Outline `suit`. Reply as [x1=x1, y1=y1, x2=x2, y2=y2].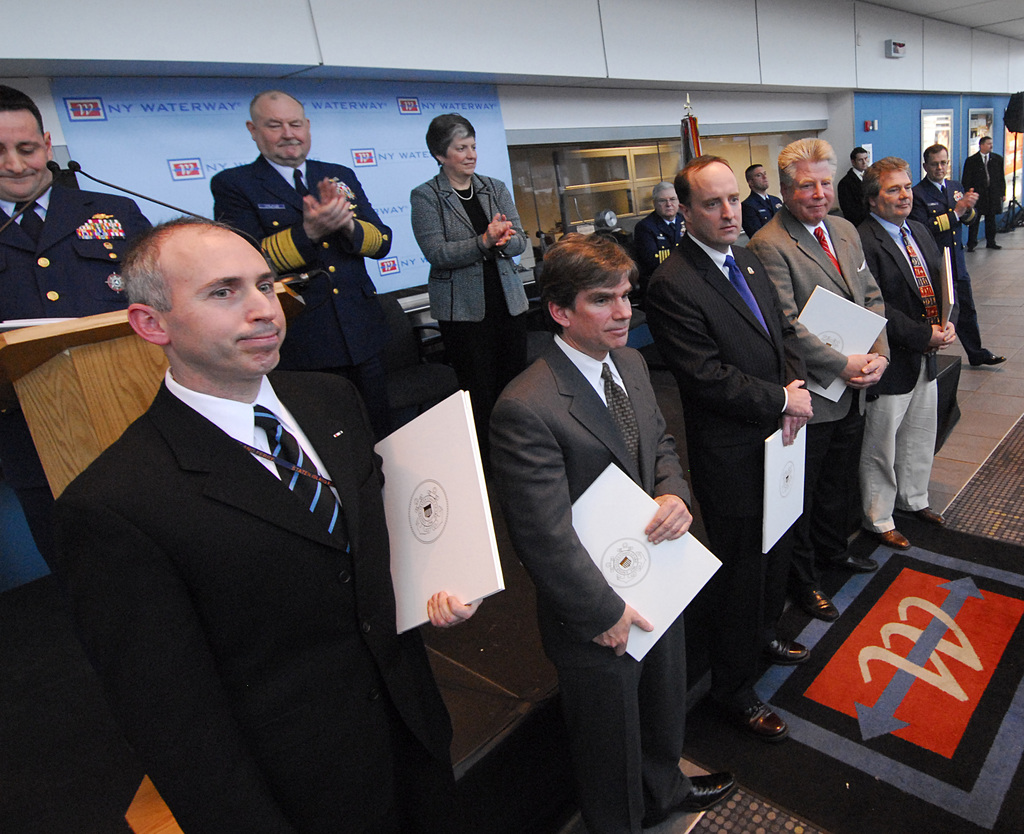
[x1=212, y1=153, x2=390, y2=441].
